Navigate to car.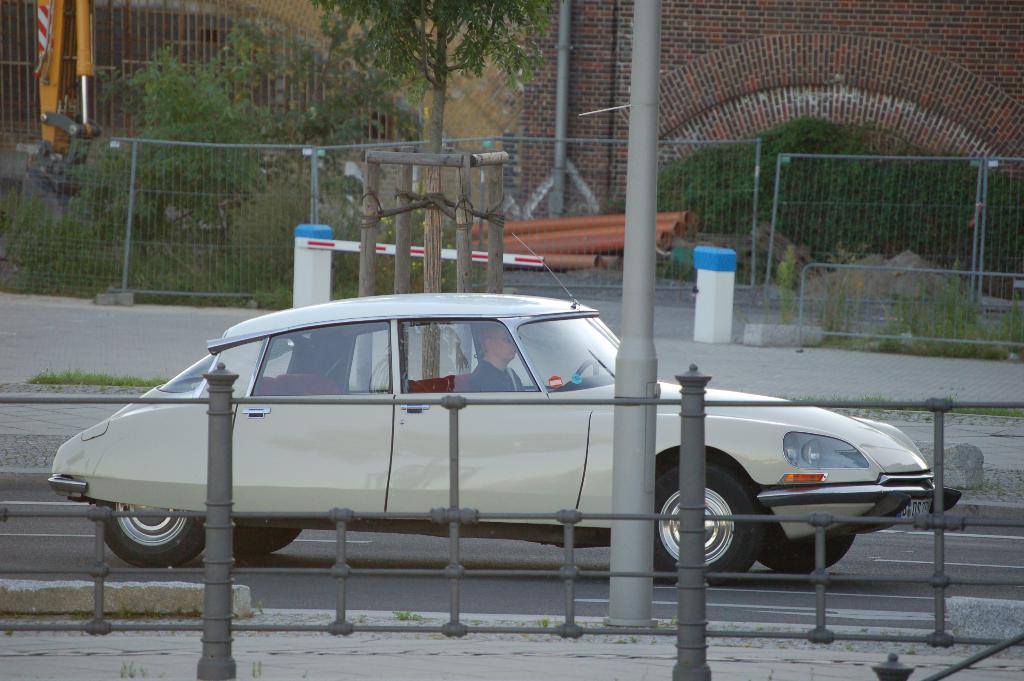
Navigation target: left=26, top=297, right=930, bottom=625.
